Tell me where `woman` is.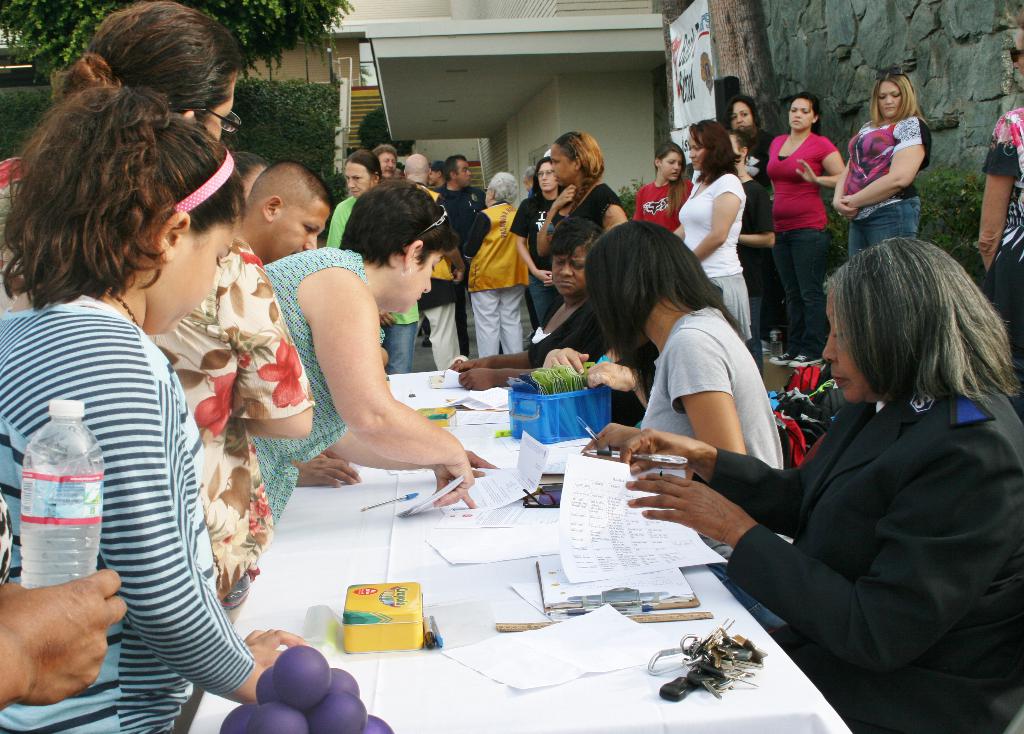
`woman` is at [x1=765, y1=87, x2=846, y2=376].
